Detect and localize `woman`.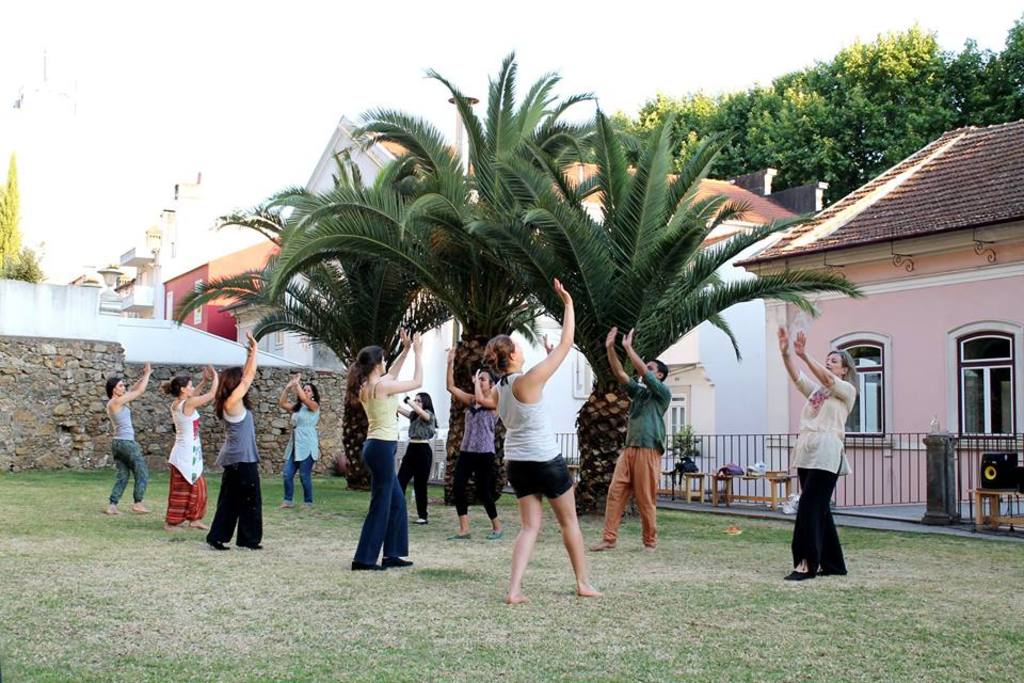
Localized at select_region(204, 329, 267, 552).
